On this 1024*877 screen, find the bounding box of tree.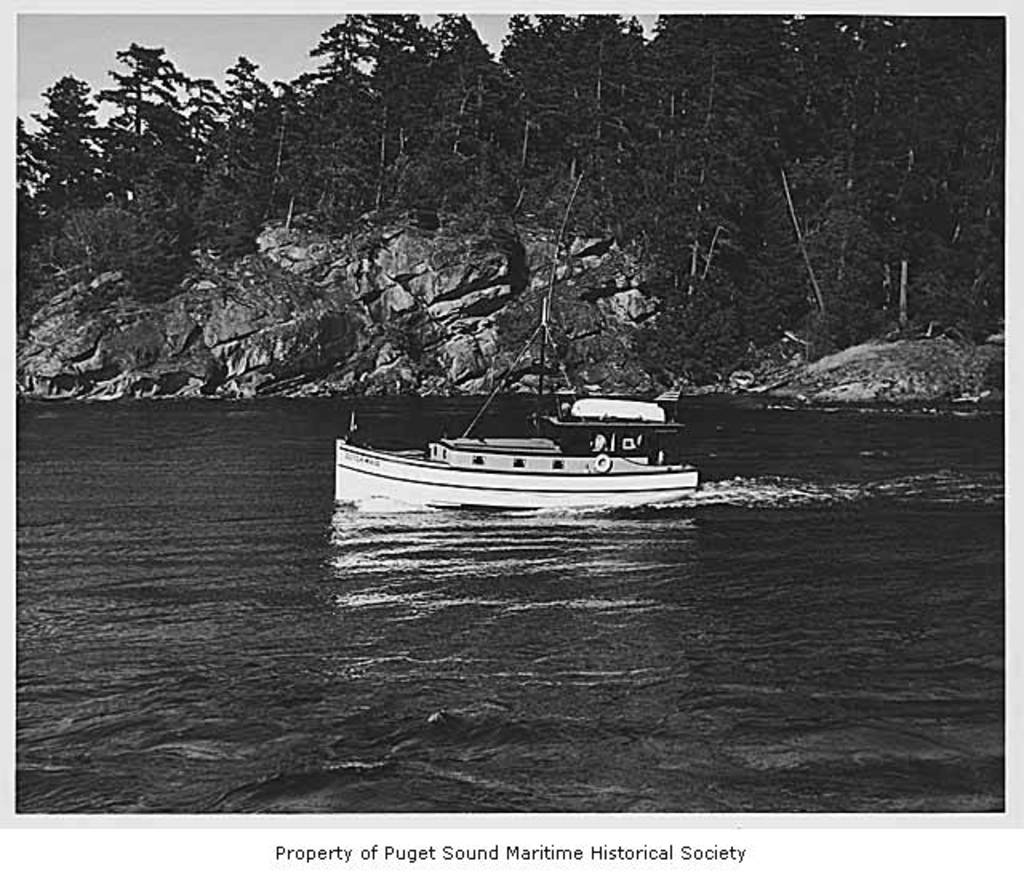
Bounding box: {"x1": 30, "y1": 50, "x2": 94, "y2": 211}.
